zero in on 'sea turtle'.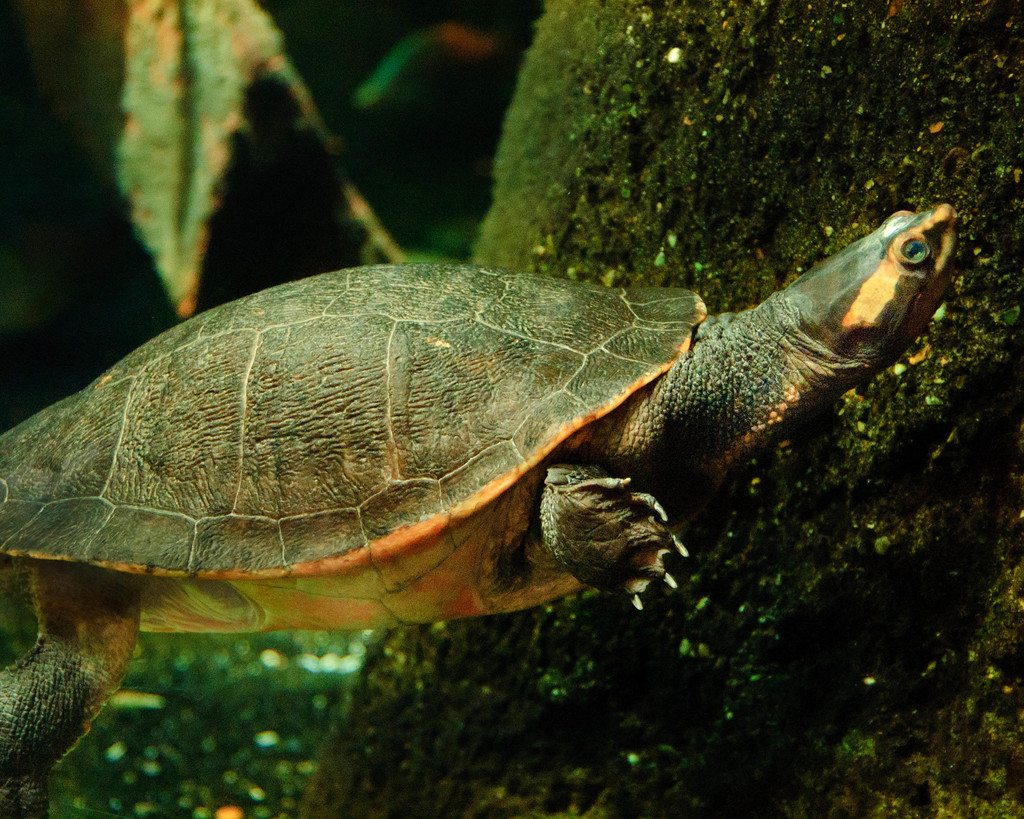
Zeroed in: {"x1": 0, "y1": 205, "x2": 959, "y2": 818}.
